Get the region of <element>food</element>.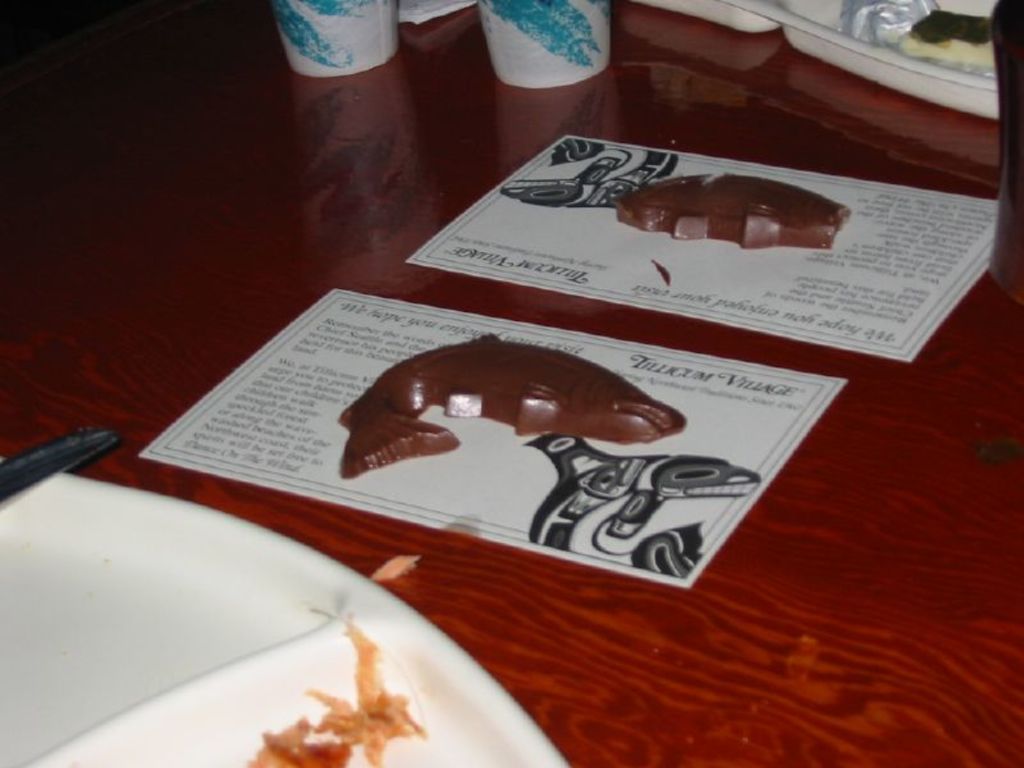
<box>339,330,686,479</box>.
